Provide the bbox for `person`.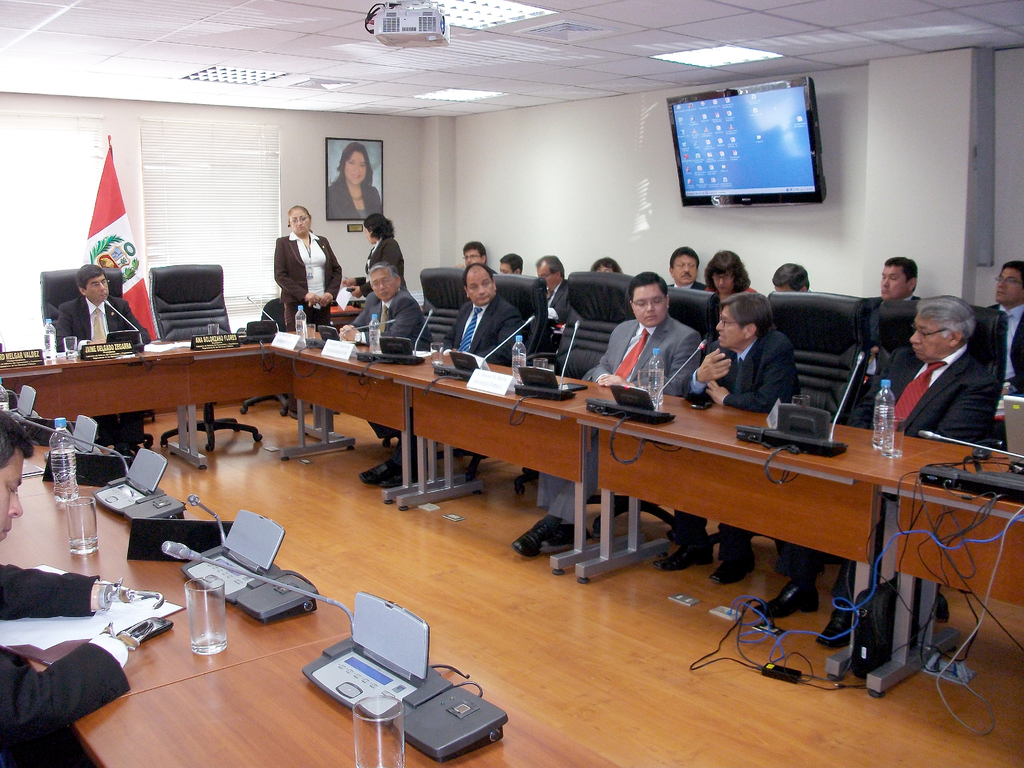
rect(850, 249, 929, 409).
